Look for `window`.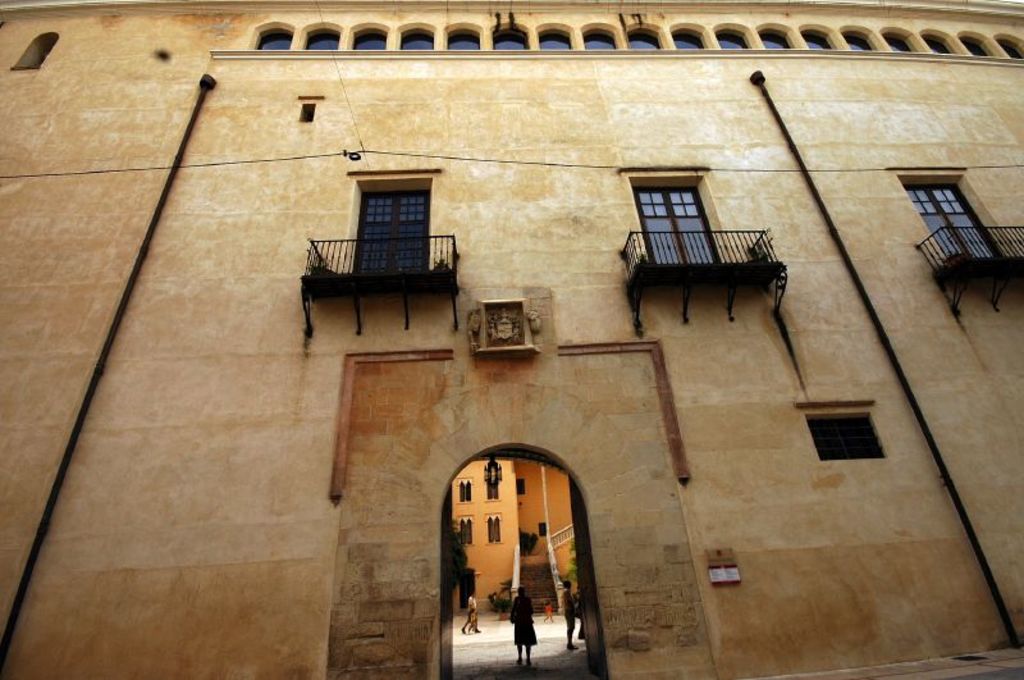
Found: detection(636, 196, 723, 263).
